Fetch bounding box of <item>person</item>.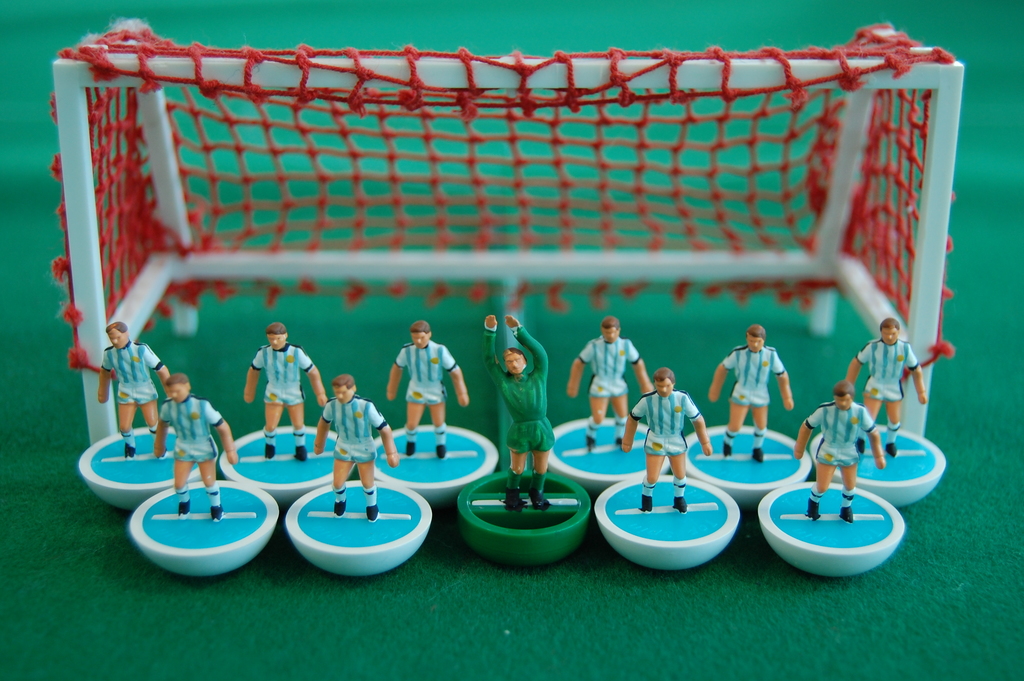
Bbox: BBox(644, 354, 715, 513).
